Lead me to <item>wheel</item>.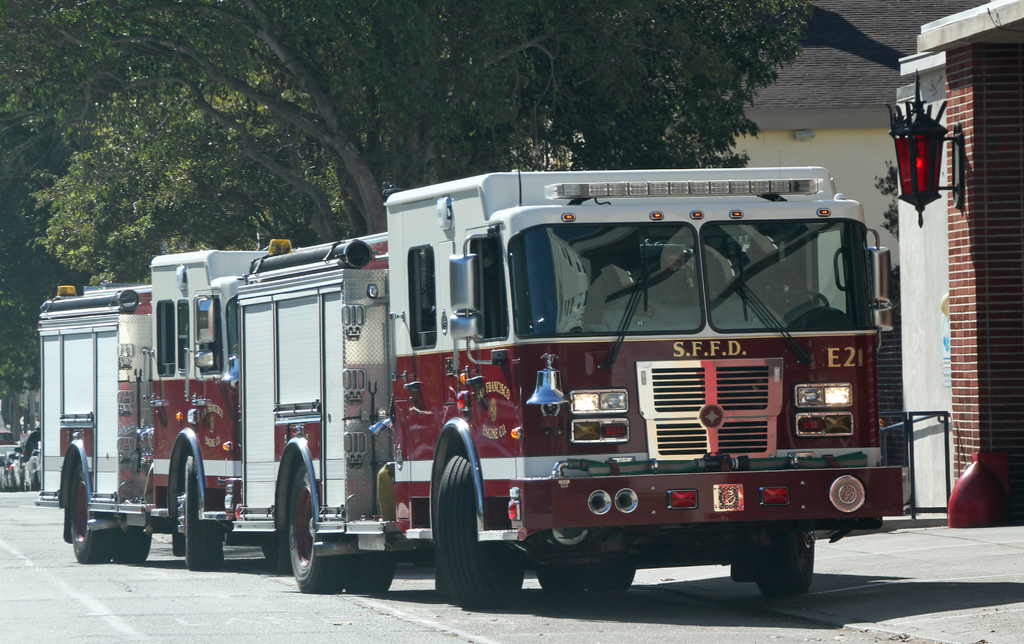
Lead to locate(115, 520, 147, 577).
